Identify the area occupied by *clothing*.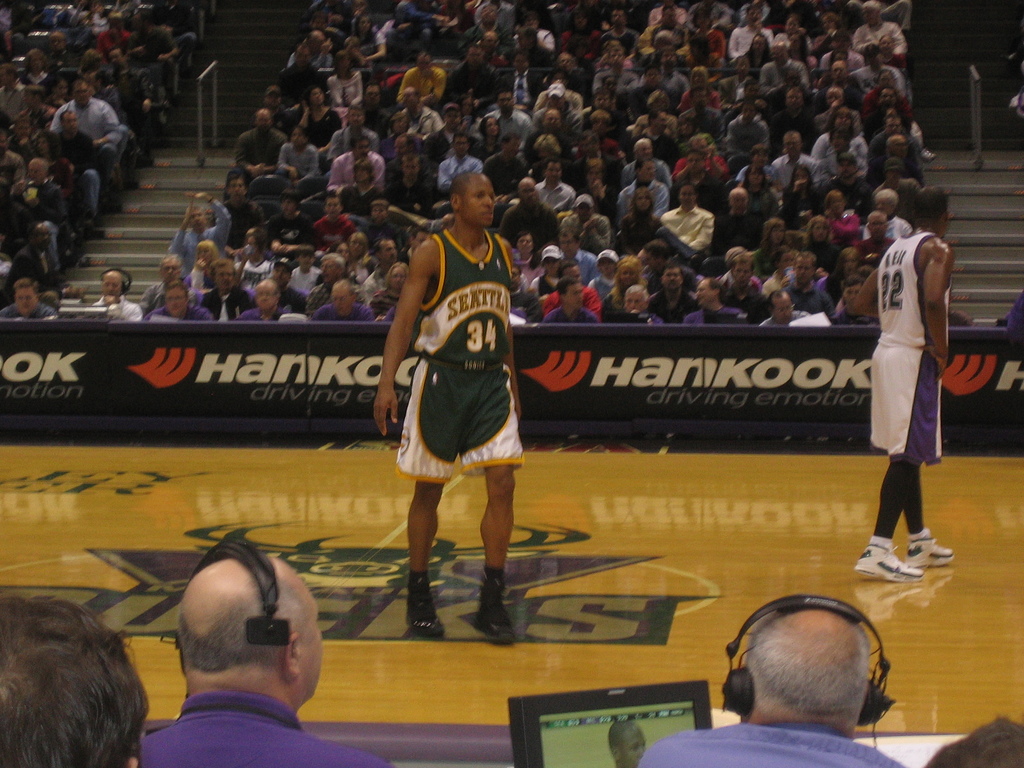
Area: (left=201, top=289, right=255, bottom=322).
